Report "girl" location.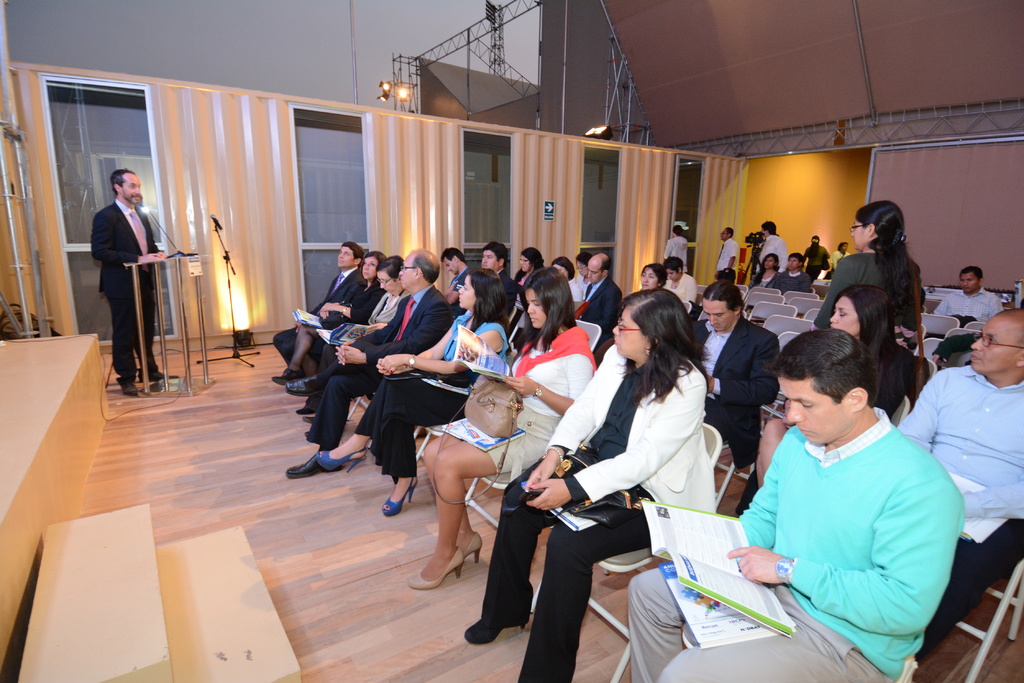
Report: bbox(284, 263, 397, 412).
